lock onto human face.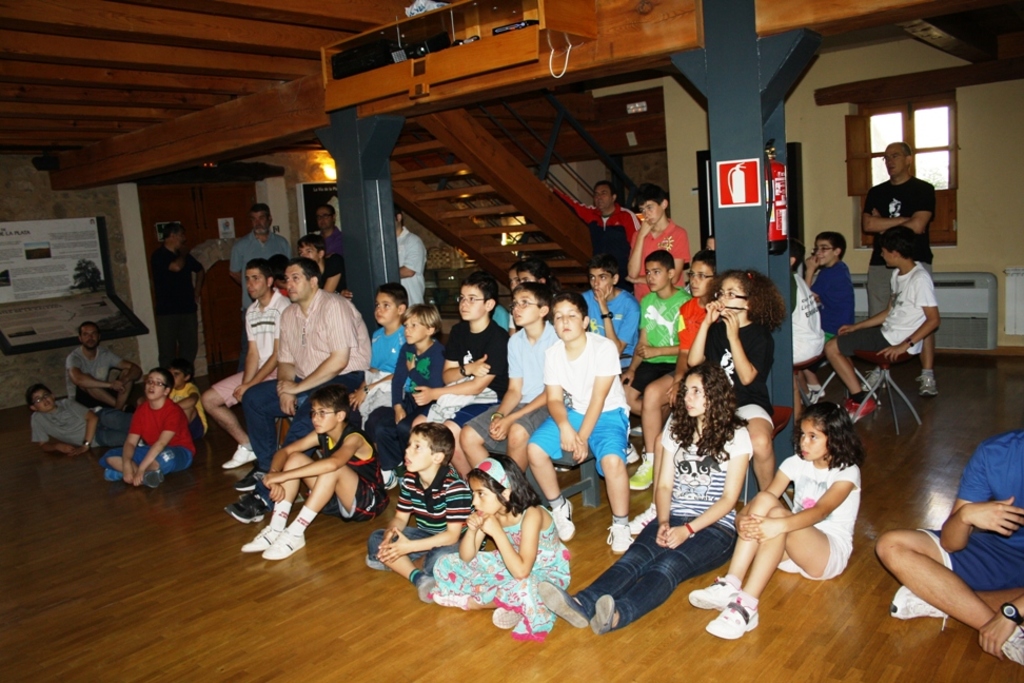
Locked: locate(406, 432, 430, 471).
